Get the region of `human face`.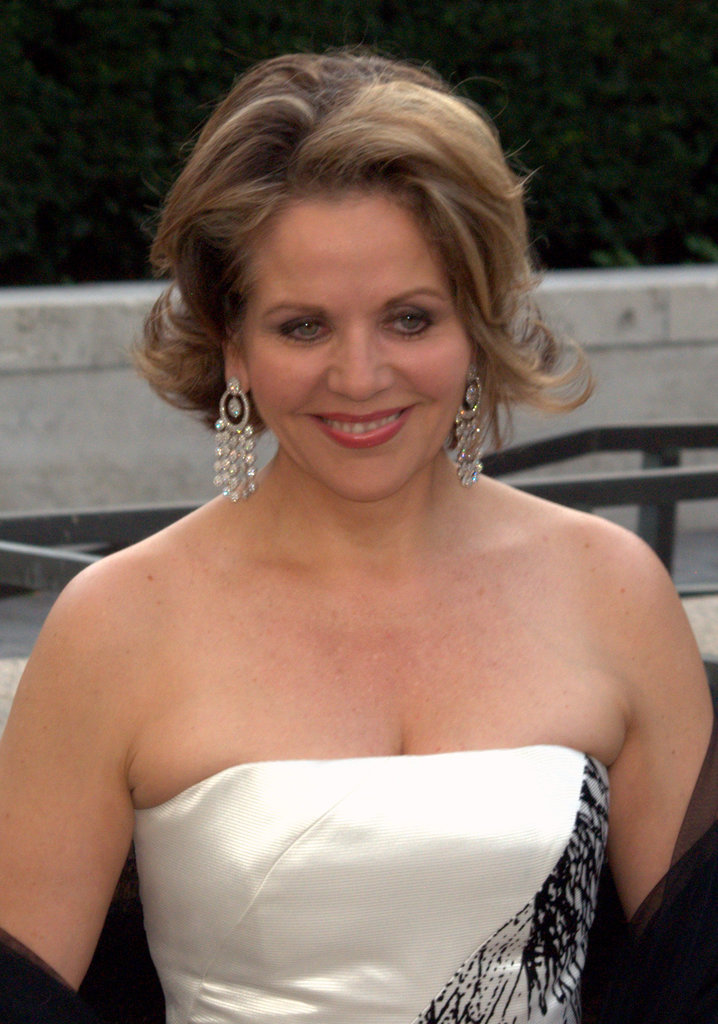
locate(238, 195, 482, 505).
